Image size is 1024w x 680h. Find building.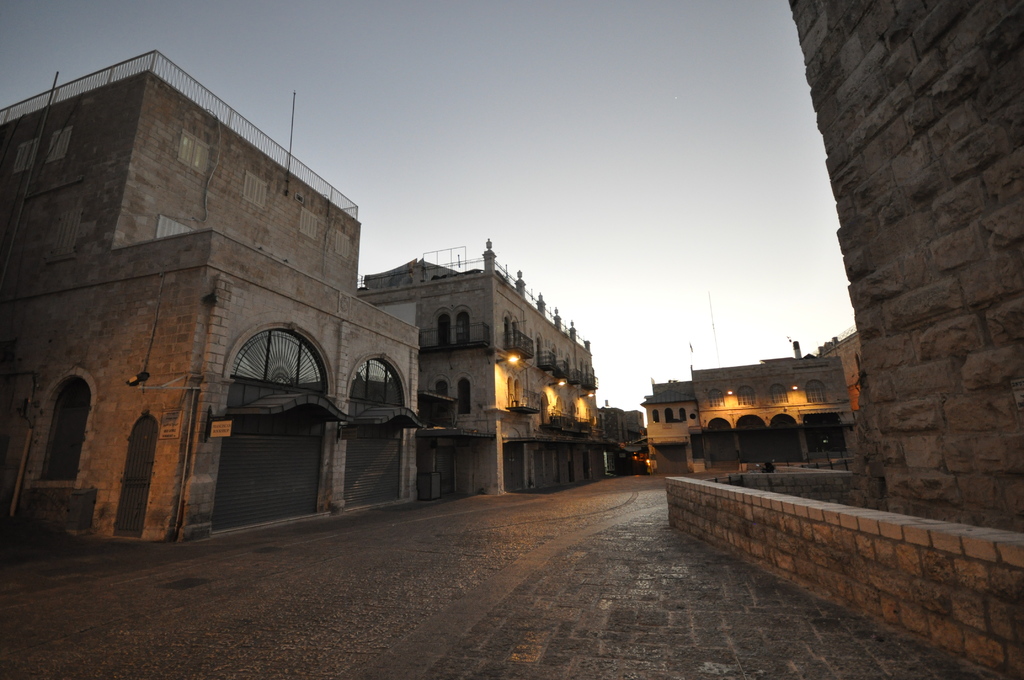
(left=0, top=51, right=421, bottom=539).
